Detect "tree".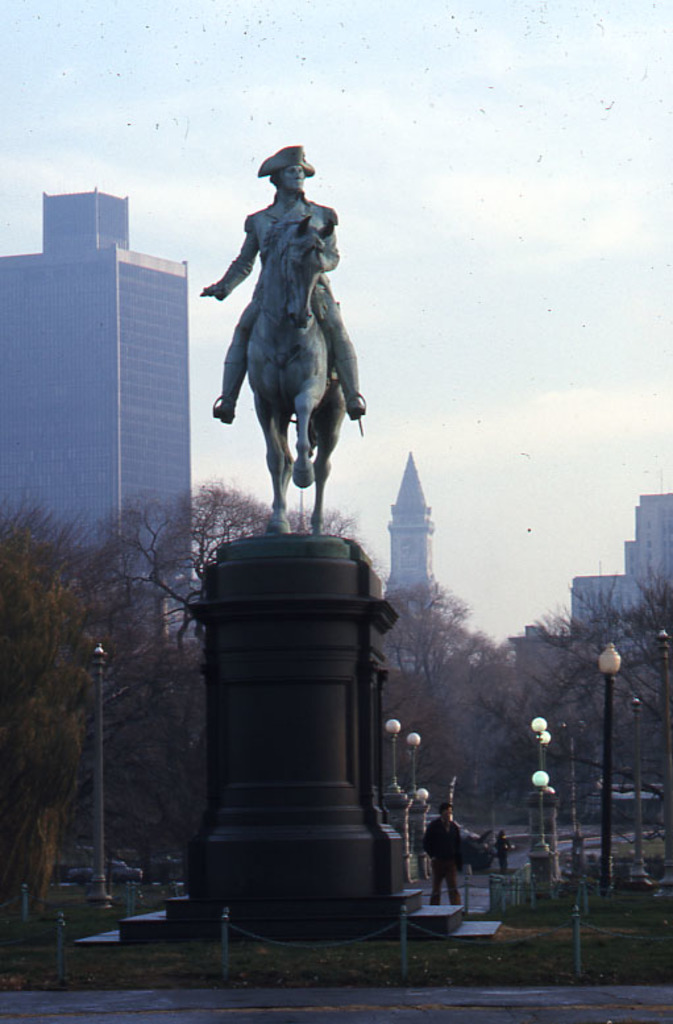
Detected at left=420, top=634, right=515, bottom=814.
